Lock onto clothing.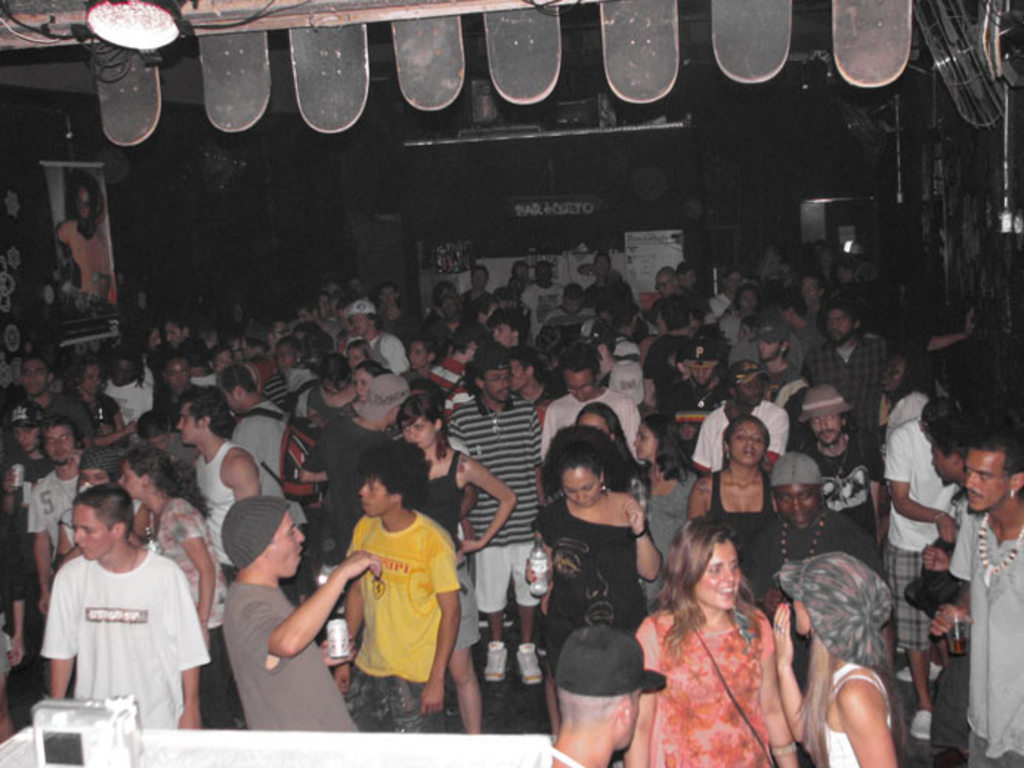
Locked: l=52, t=384, r=118, b=440.
